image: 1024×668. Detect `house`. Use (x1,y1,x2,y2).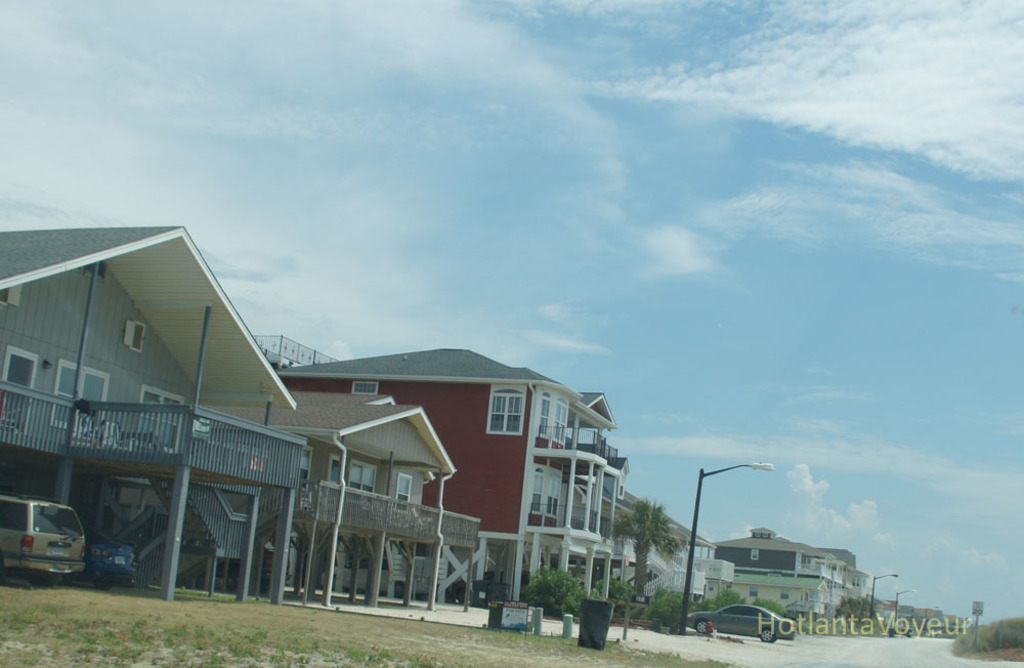
(274,344,630,601).
